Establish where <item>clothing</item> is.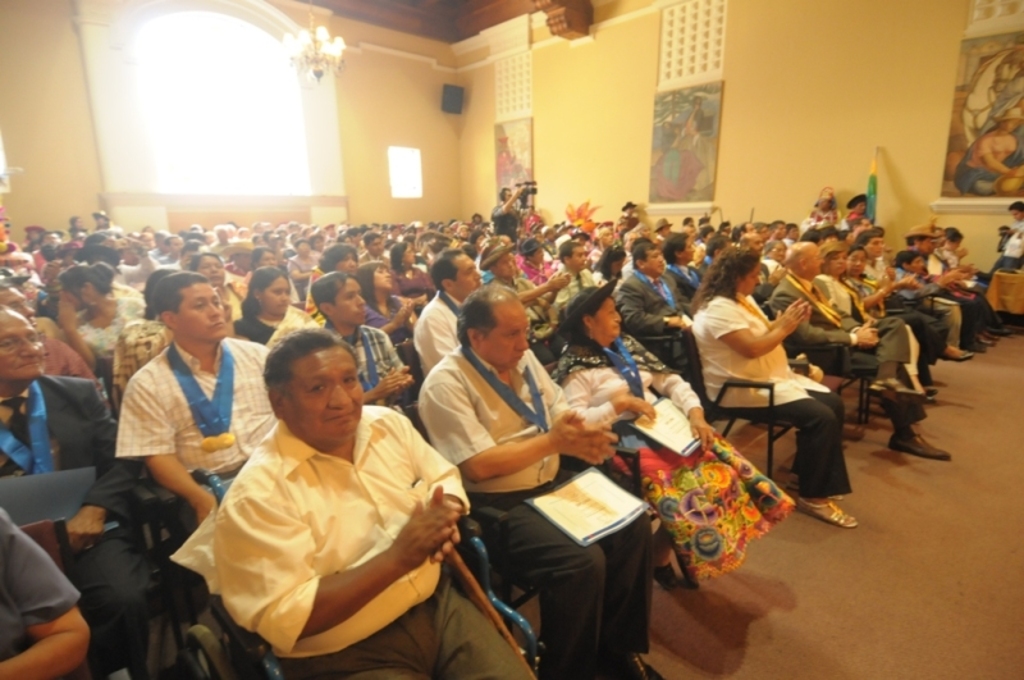
Established at (left=315, top=320, right=412, bottom=412).
